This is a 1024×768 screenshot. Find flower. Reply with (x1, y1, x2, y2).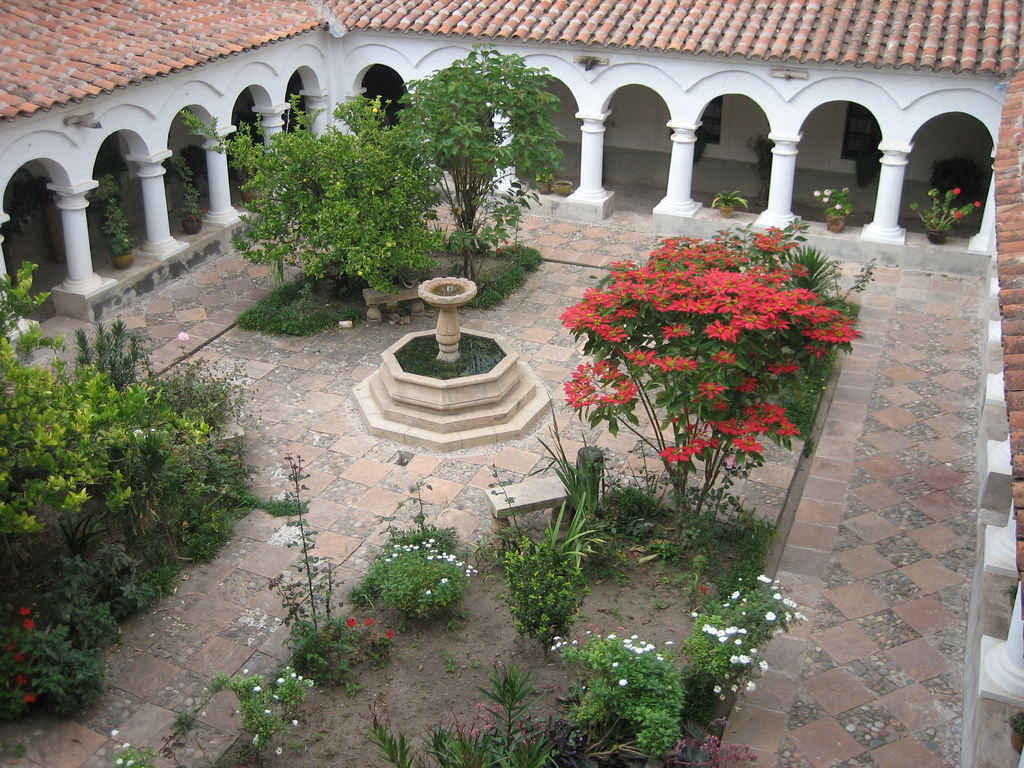
(762, 608, 777, 624).
